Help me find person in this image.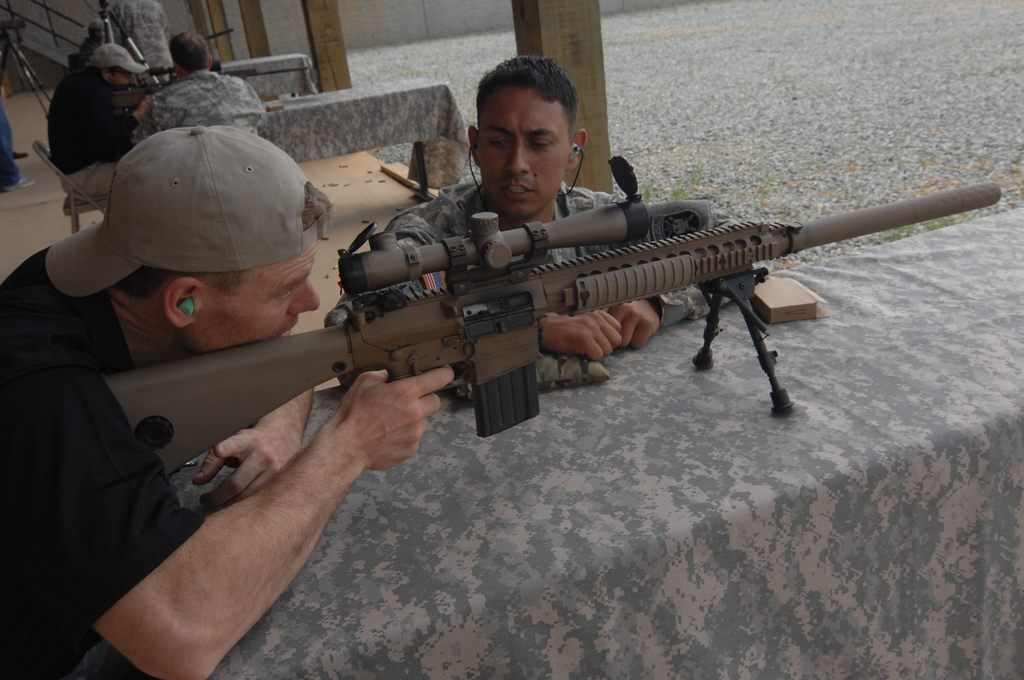
Found it: 0,125,463,679.
